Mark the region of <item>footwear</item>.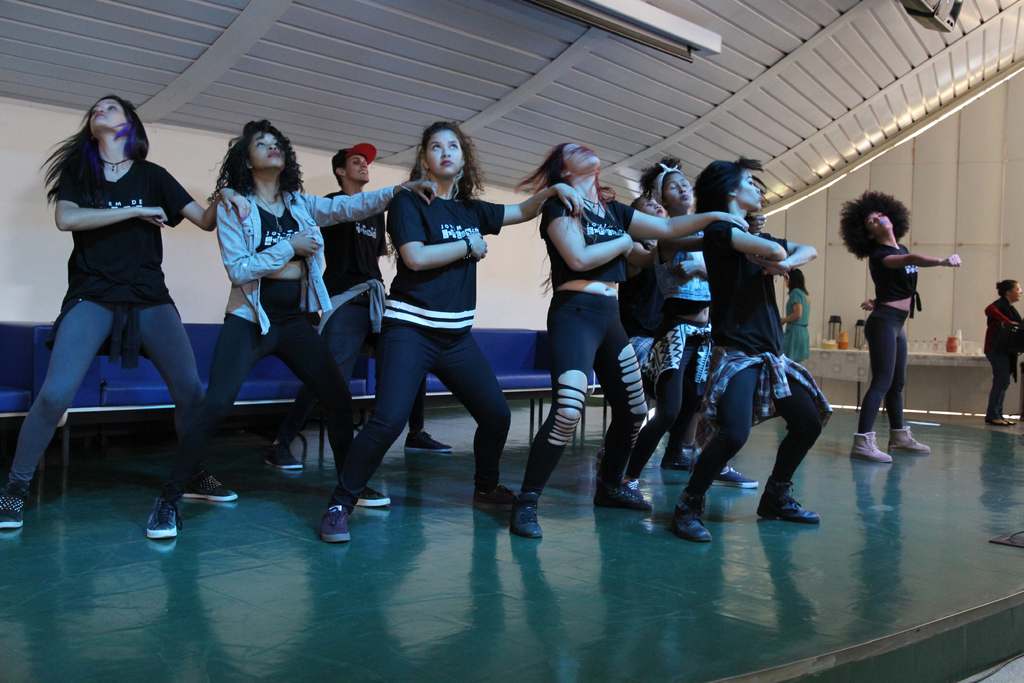
Region: [x1=353, y1=483, x2=395, y2=508].
